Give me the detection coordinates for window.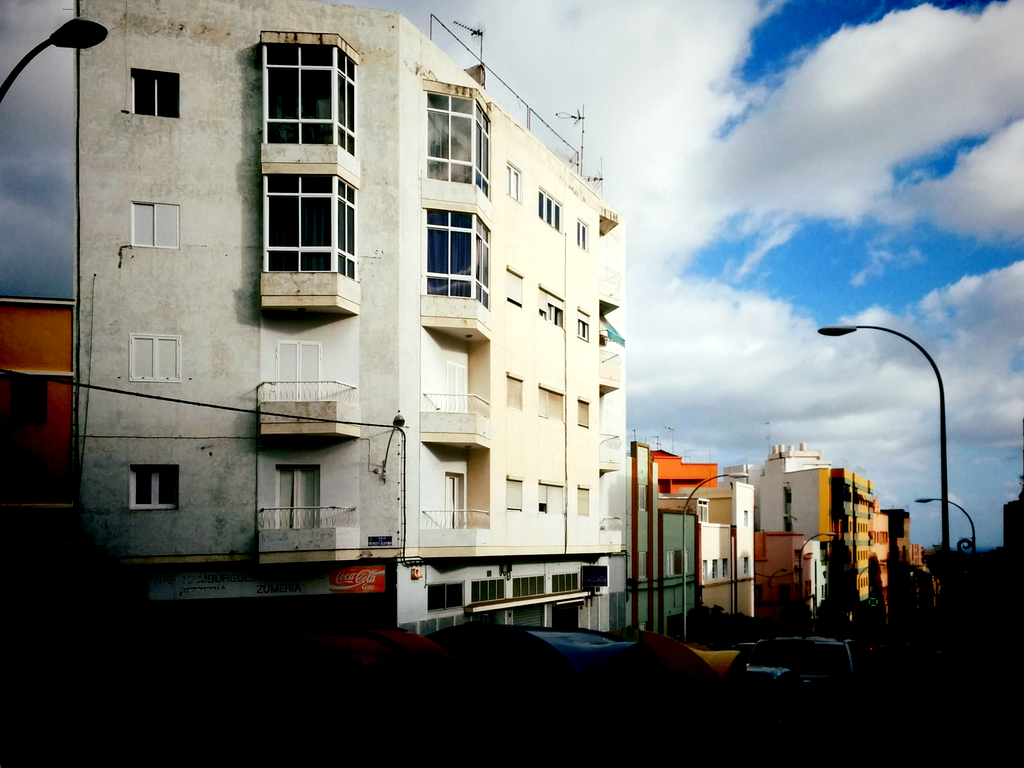
left=538, top=187, right=563, bottom=232.
